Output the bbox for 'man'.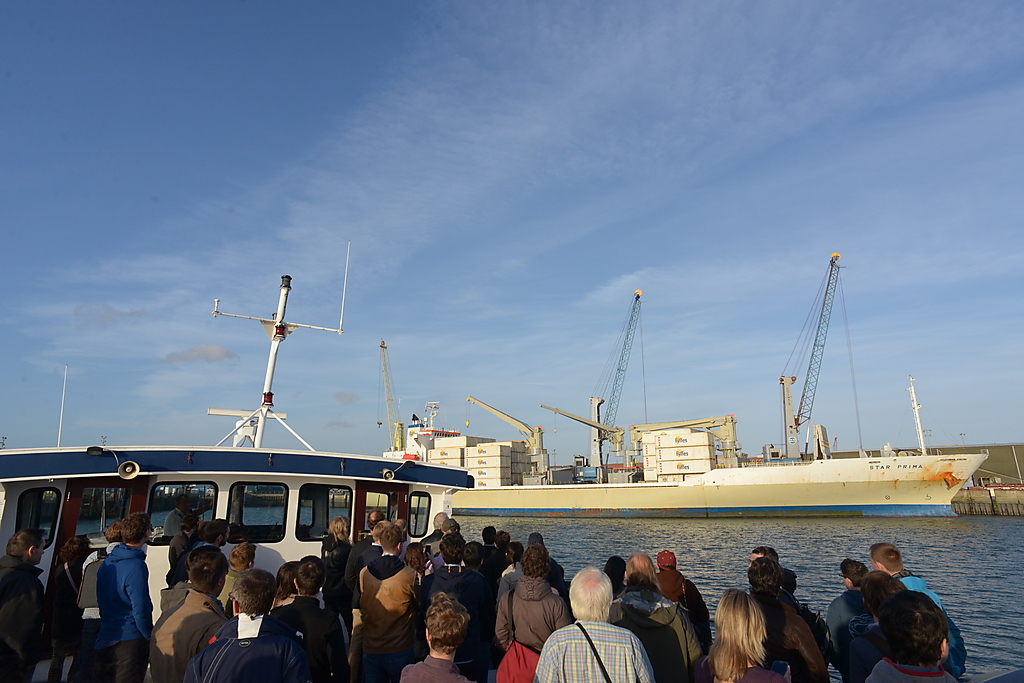
rect(352, 520, 385, 608).
